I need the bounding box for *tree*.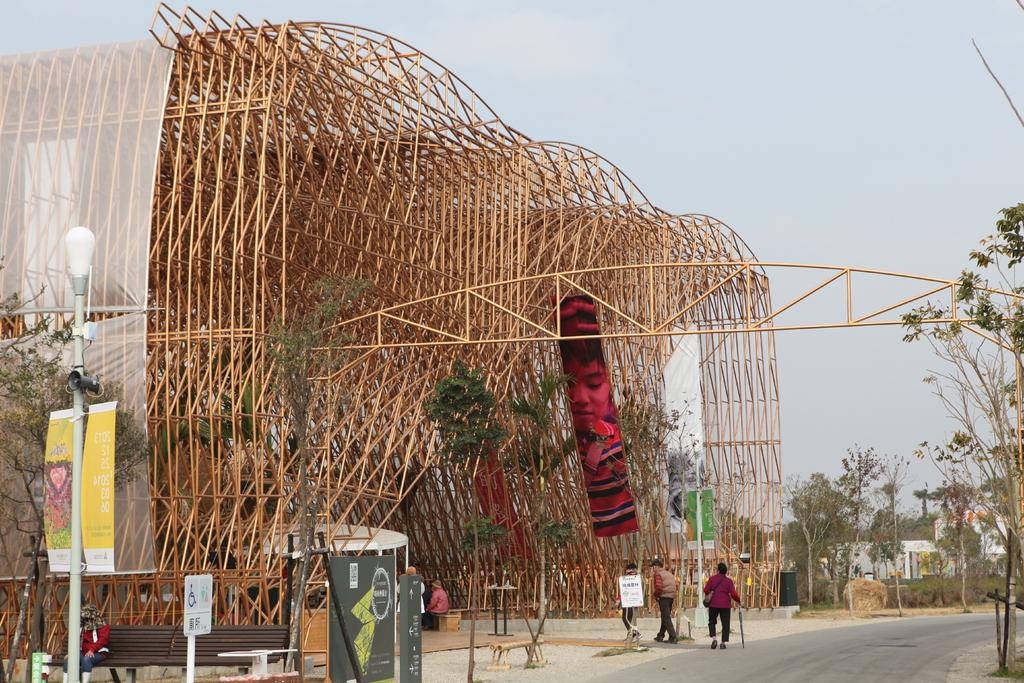
Here it is: x1=252 y1=273 x2=376 y2=682.
